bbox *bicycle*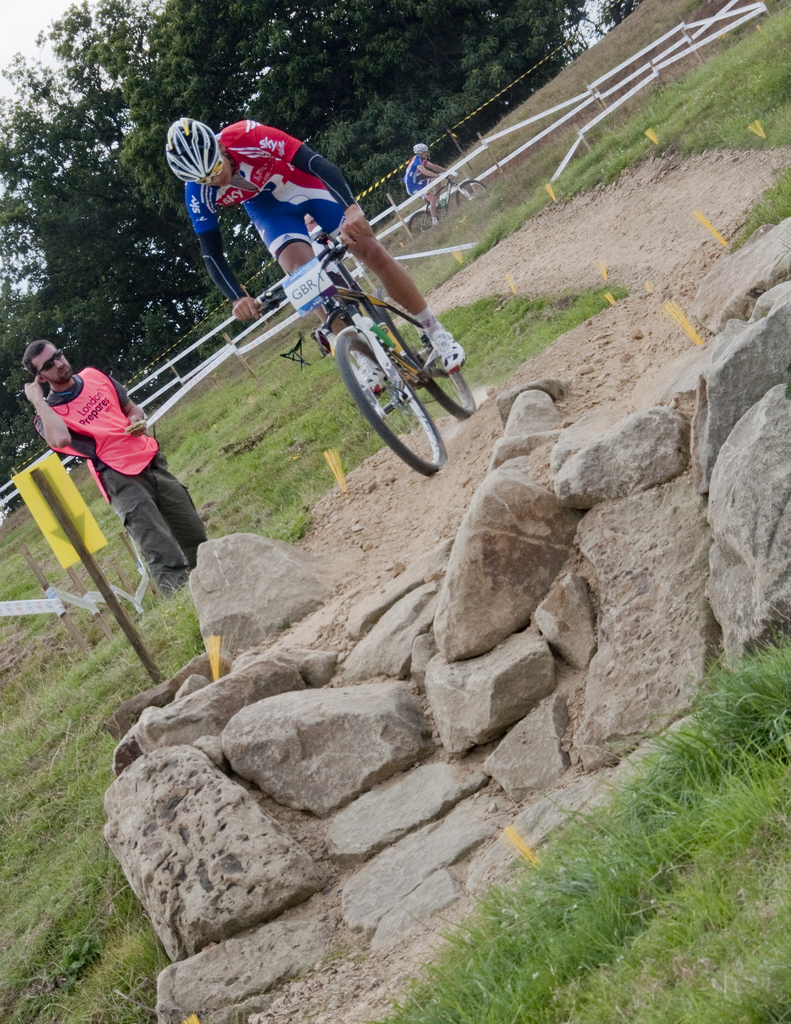
locate(398, 163, 493, 247)
